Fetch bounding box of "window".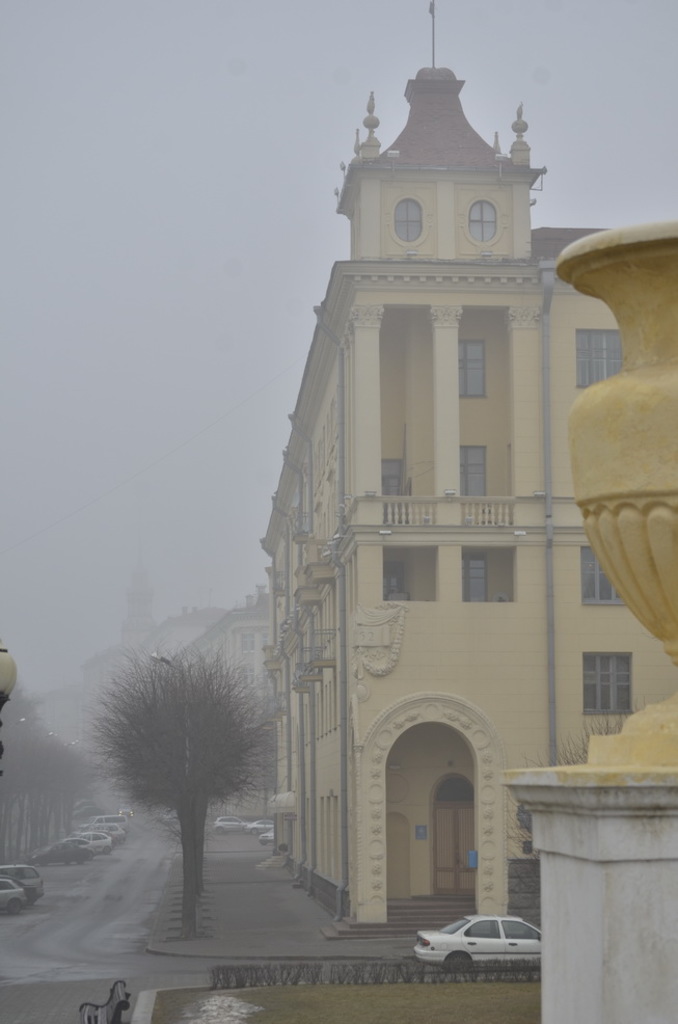
Bbox: 463,562,488,604.
